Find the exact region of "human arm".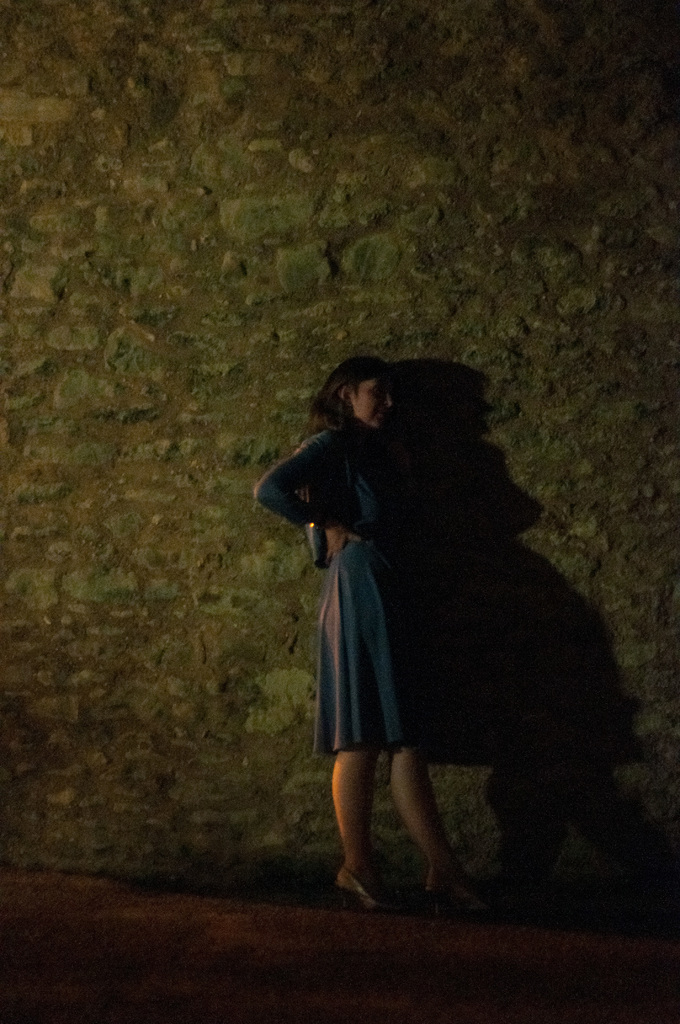
Exact region: bbox(270, 435, 345, 548).
